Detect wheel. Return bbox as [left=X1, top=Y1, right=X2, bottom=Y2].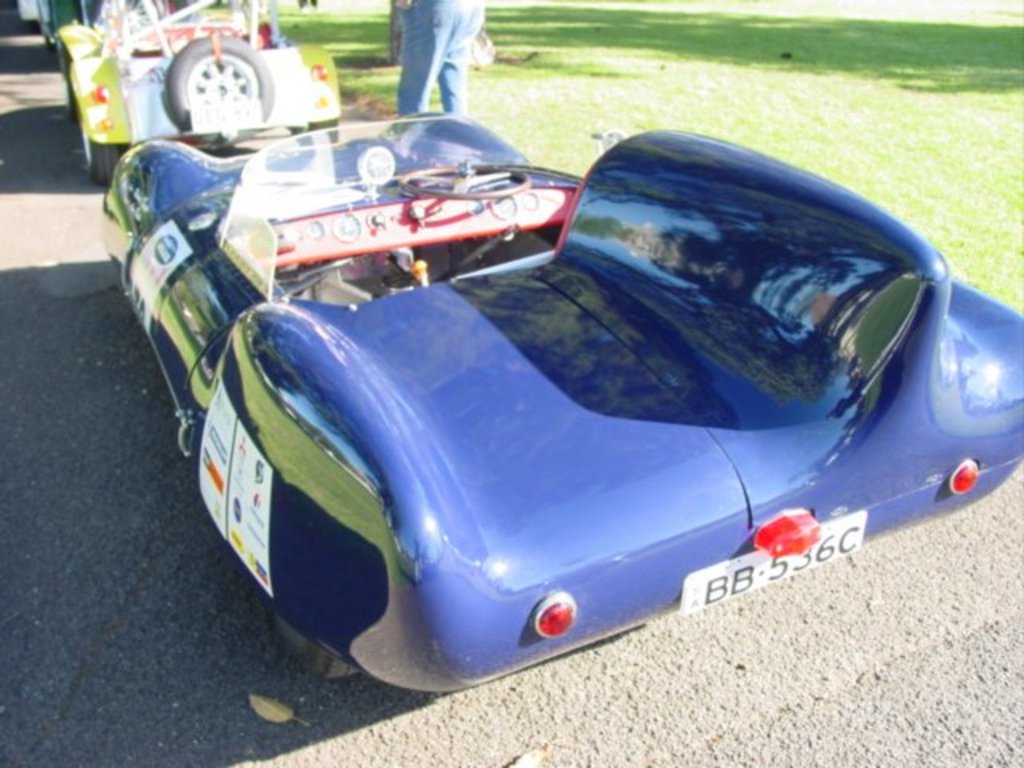
[left=80, top=114, right=128, bottom=187].
